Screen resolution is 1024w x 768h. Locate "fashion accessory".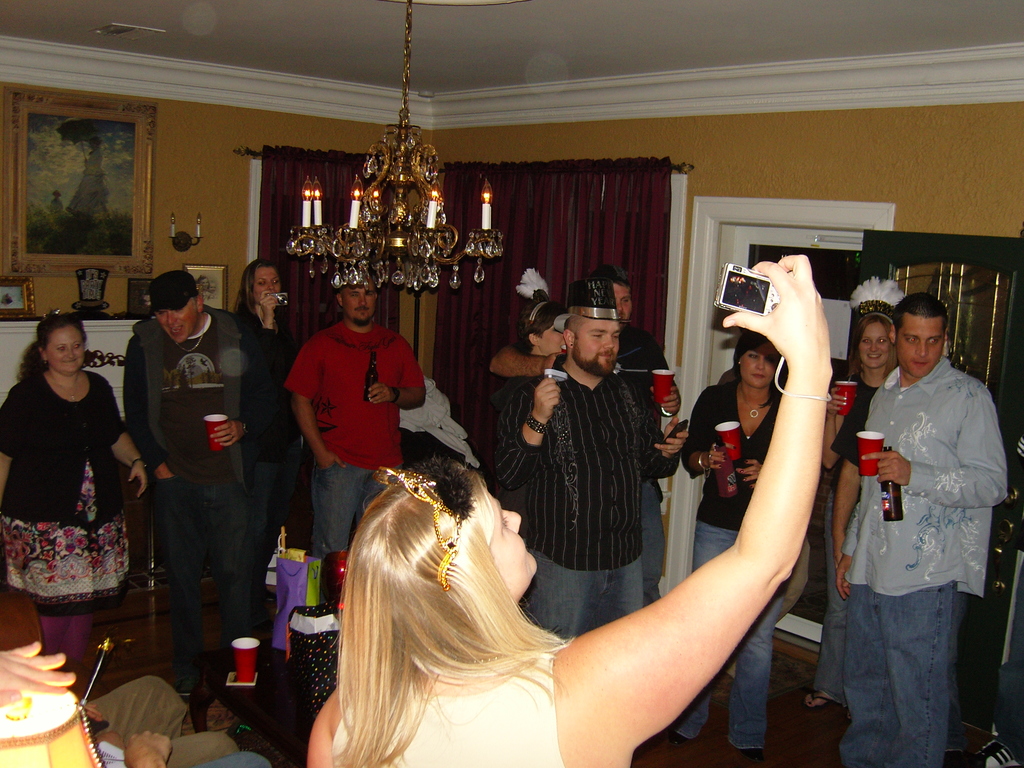
(696,449,712,472).
